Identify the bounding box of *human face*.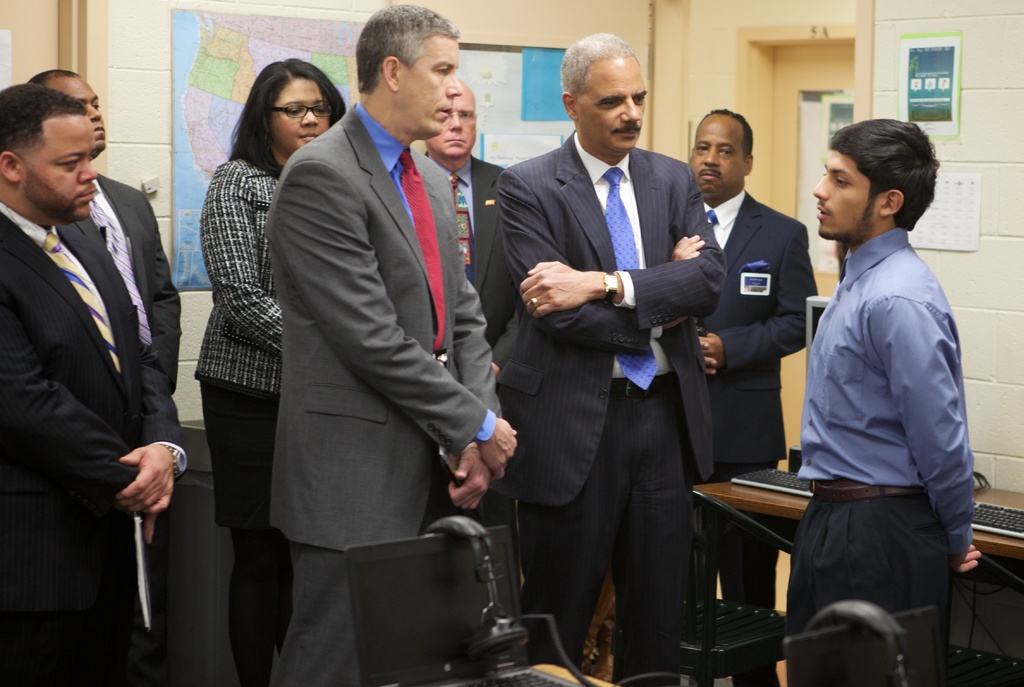
select_region(691, 119, 755, 192).
